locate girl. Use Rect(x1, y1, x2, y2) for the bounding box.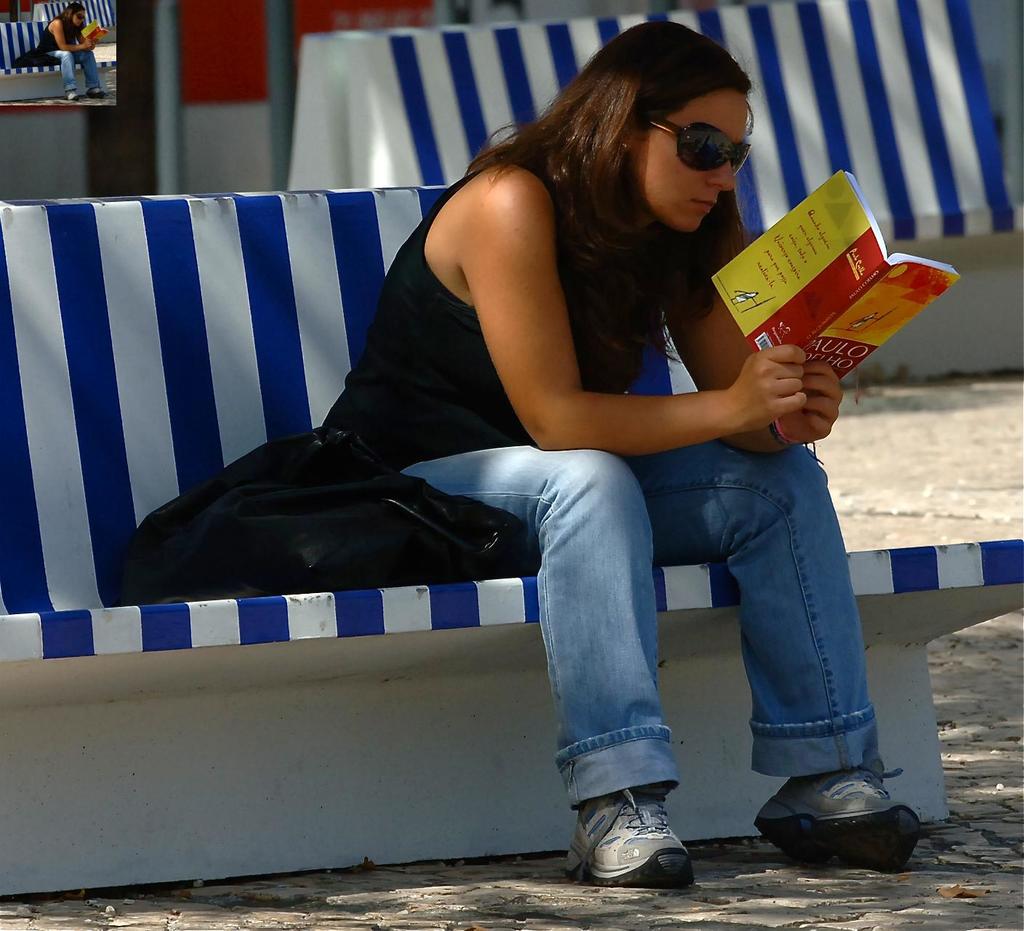
Rect(328, 21, 929, 884).
